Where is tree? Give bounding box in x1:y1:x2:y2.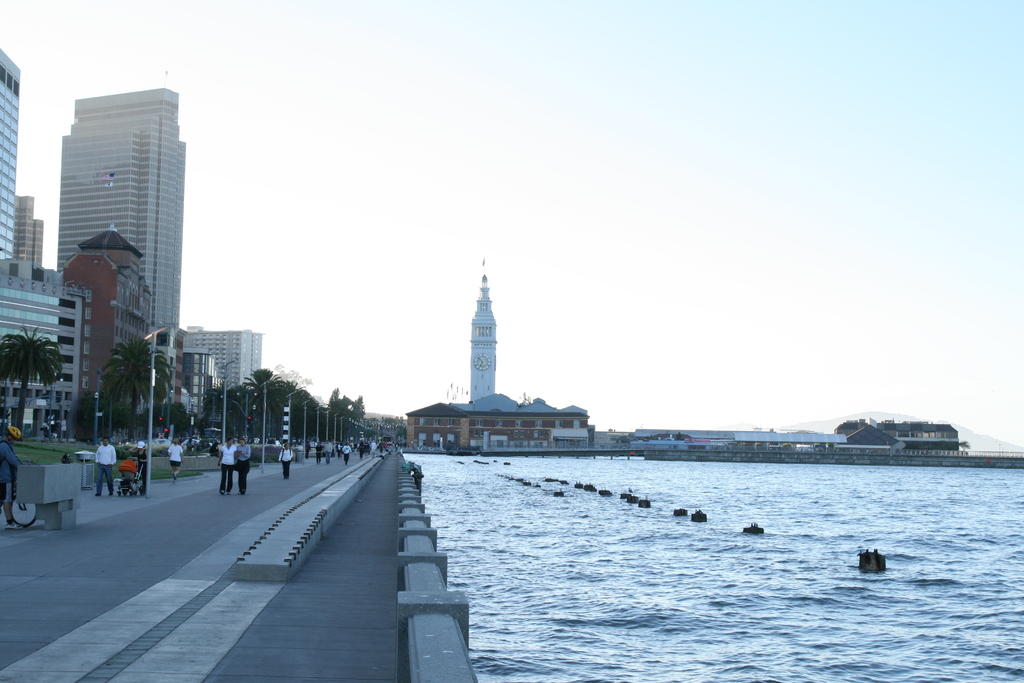
0:327:64:441.
